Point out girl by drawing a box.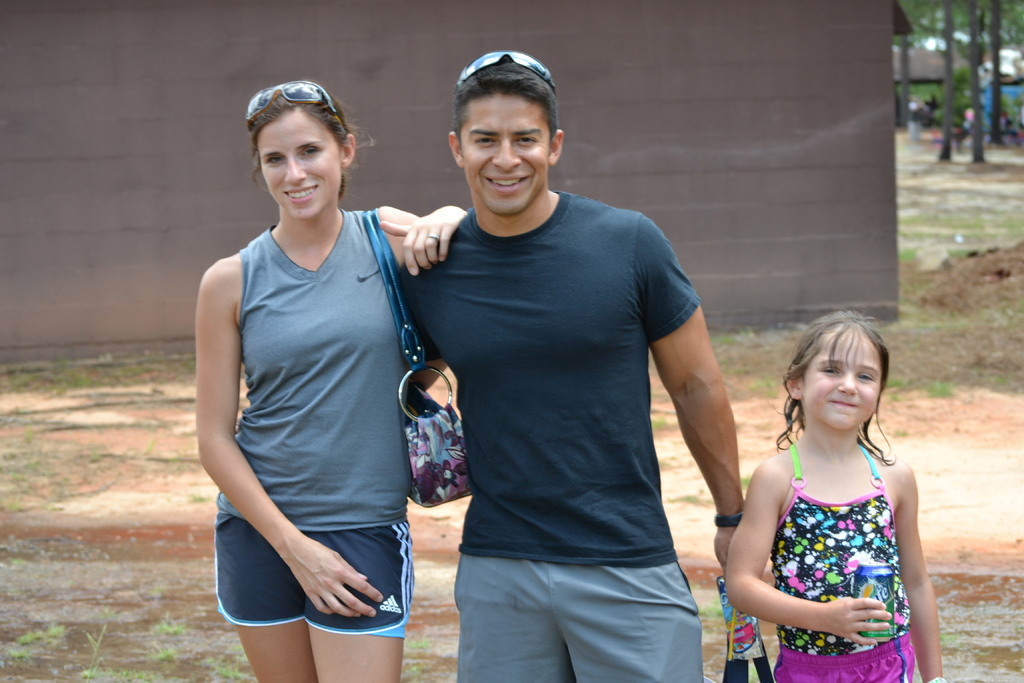
bbox(724, 311, 947, 682).
